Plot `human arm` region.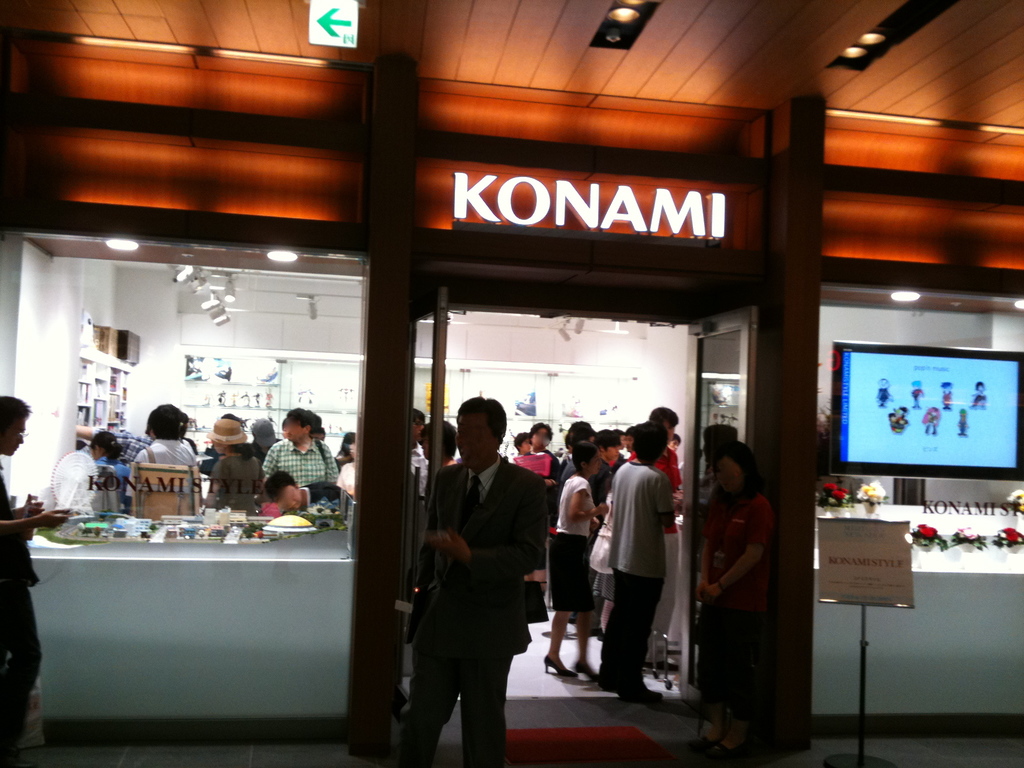
Plotted at [260,440,276,478].
